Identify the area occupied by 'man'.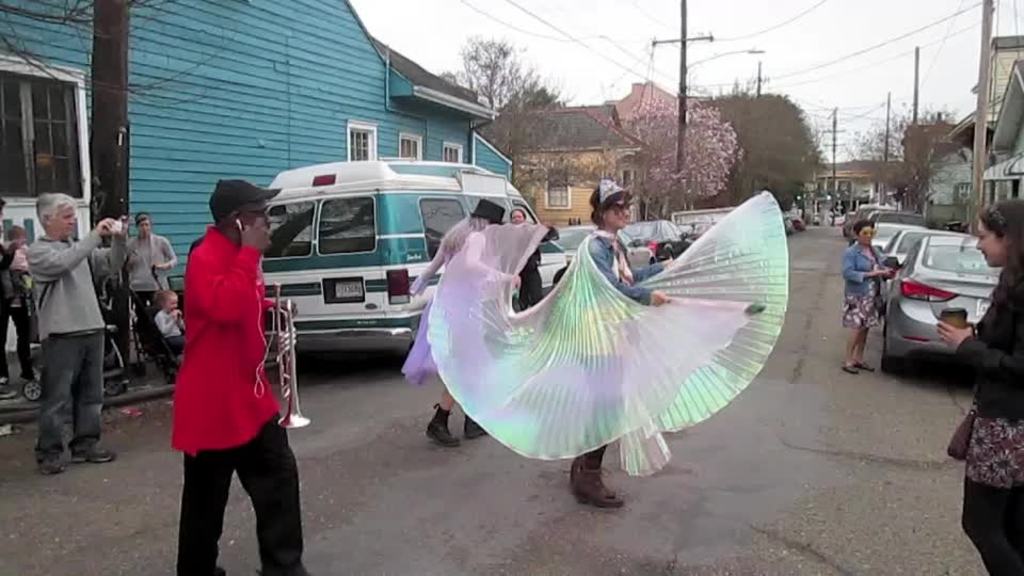
Area: bbox(36, 188, 127, 492).
